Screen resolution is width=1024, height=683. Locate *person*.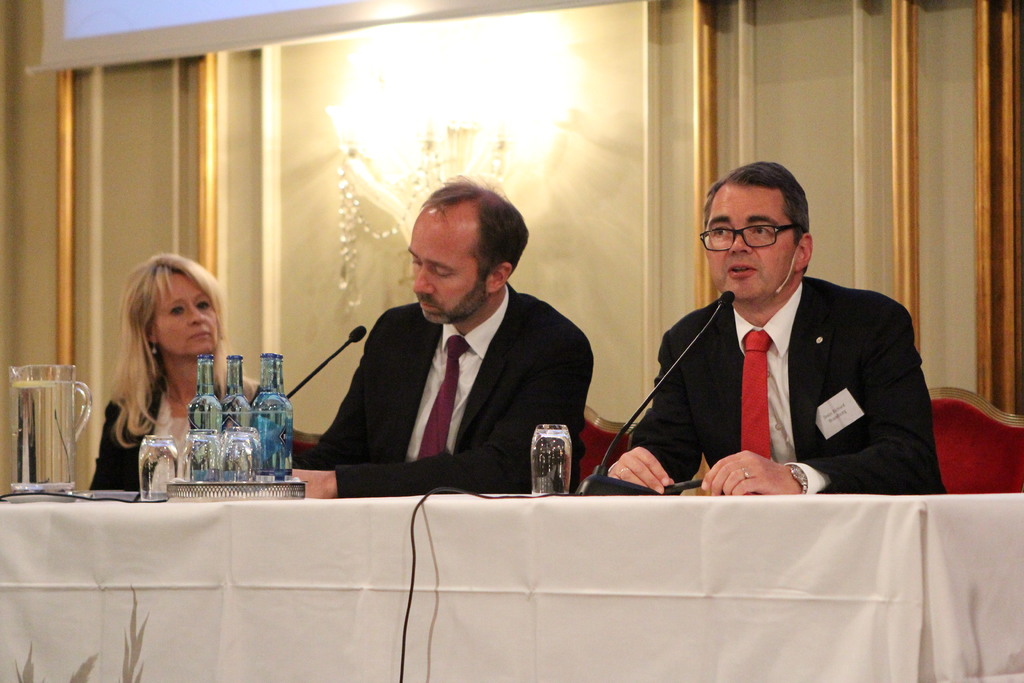
detection(93, 251, 286, 497).
